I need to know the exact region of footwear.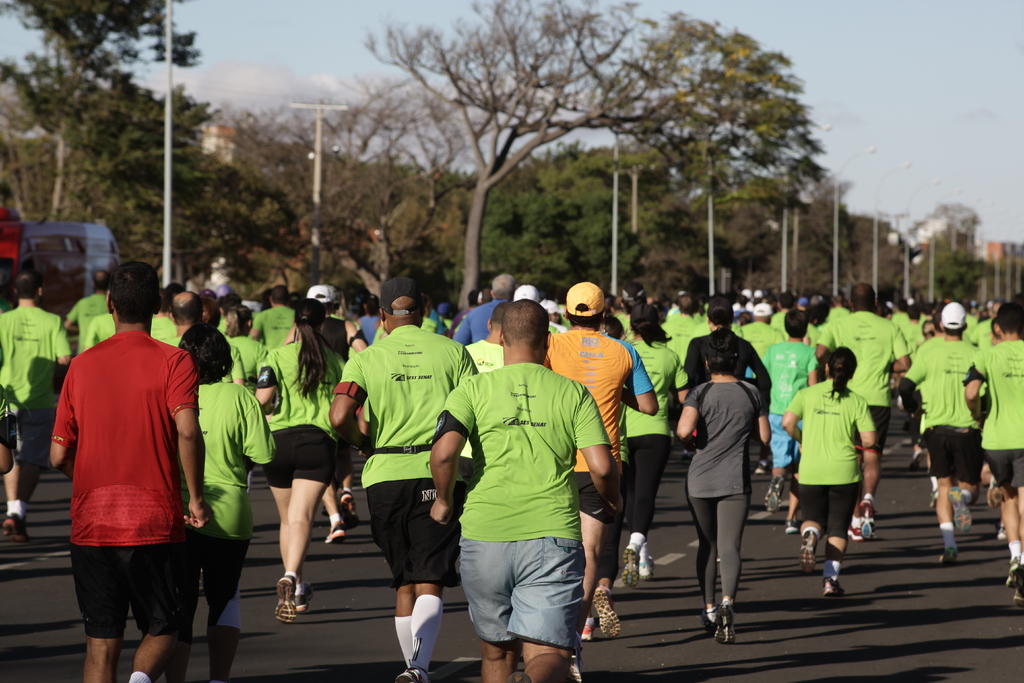
Region: <region>850, 528, 865, 544</region>.
